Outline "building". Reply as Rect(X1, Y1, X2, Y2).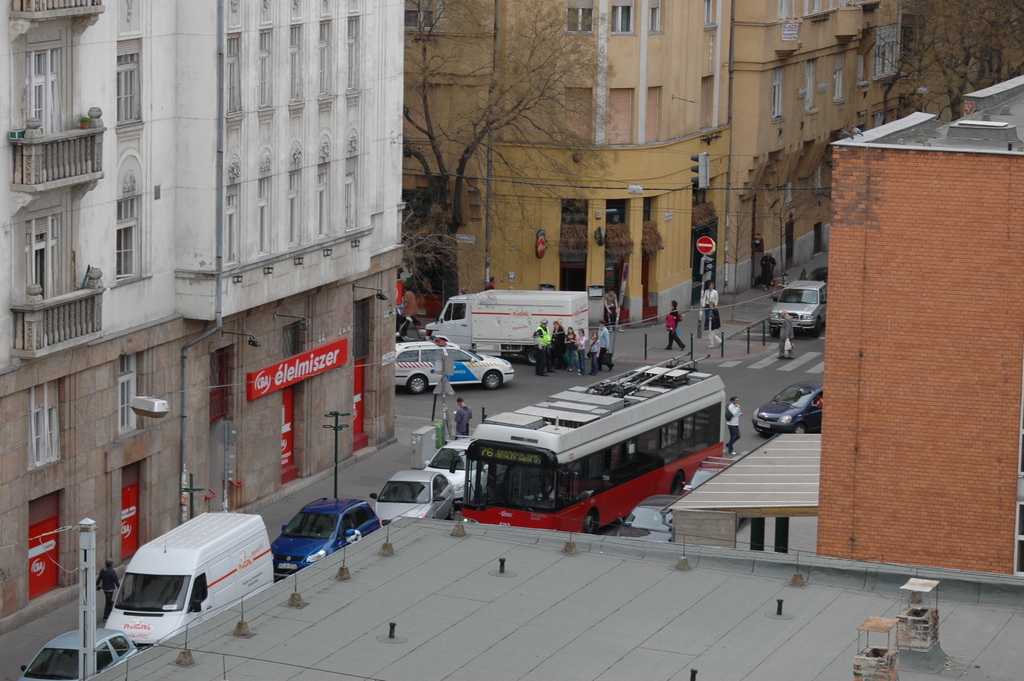
Rect(409, 0, 905, 328).
